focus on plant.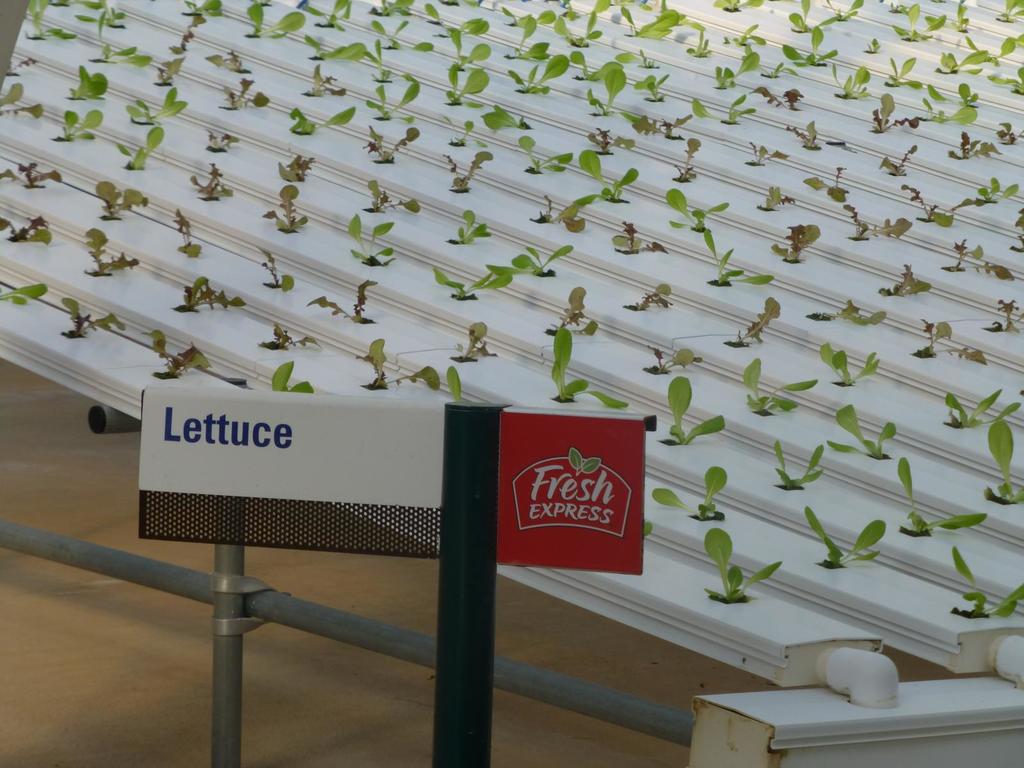
Focused at (x1=673, y1=135, x2=701, y2=183).
